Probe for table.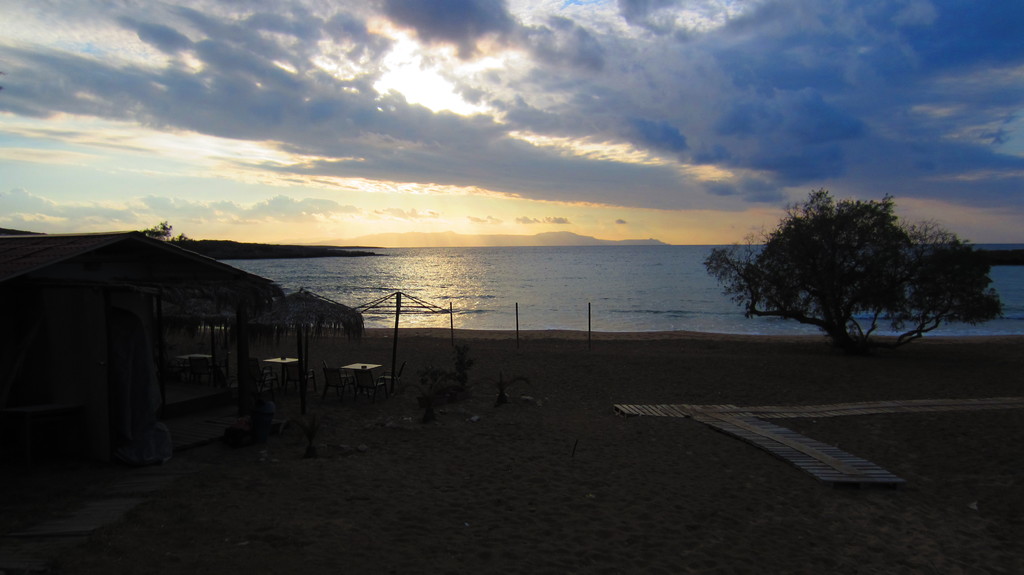
Probe result: 337 358 385 398.
